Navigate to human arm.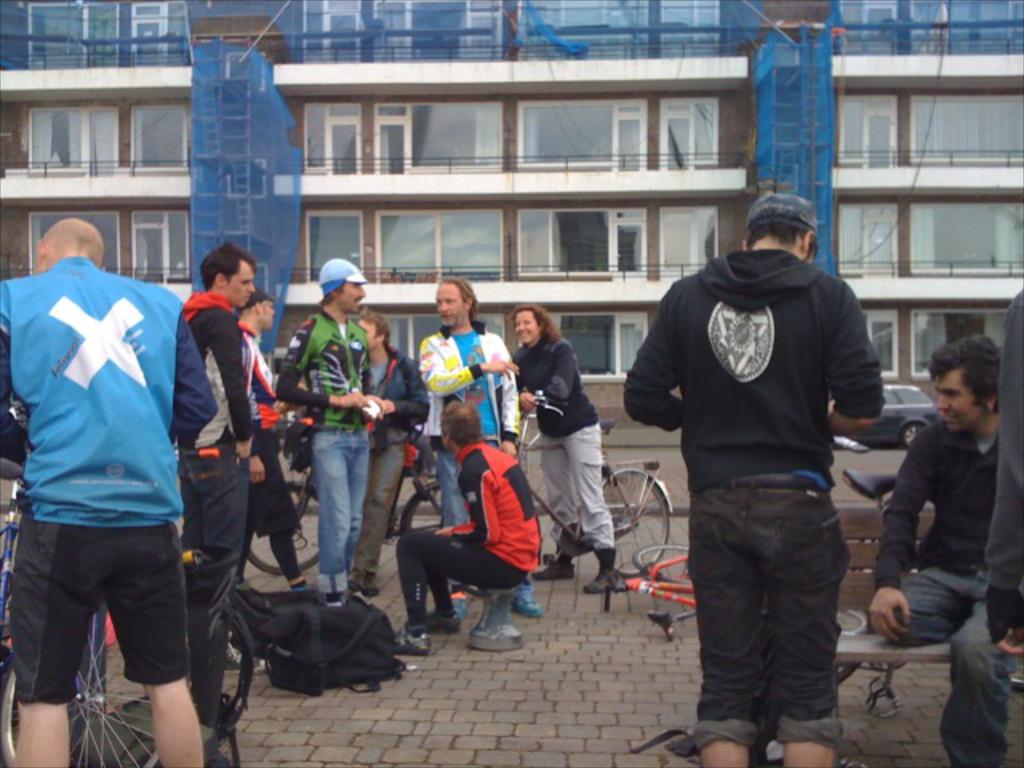
Navigation target: <box>869,437,931,635</box>.
